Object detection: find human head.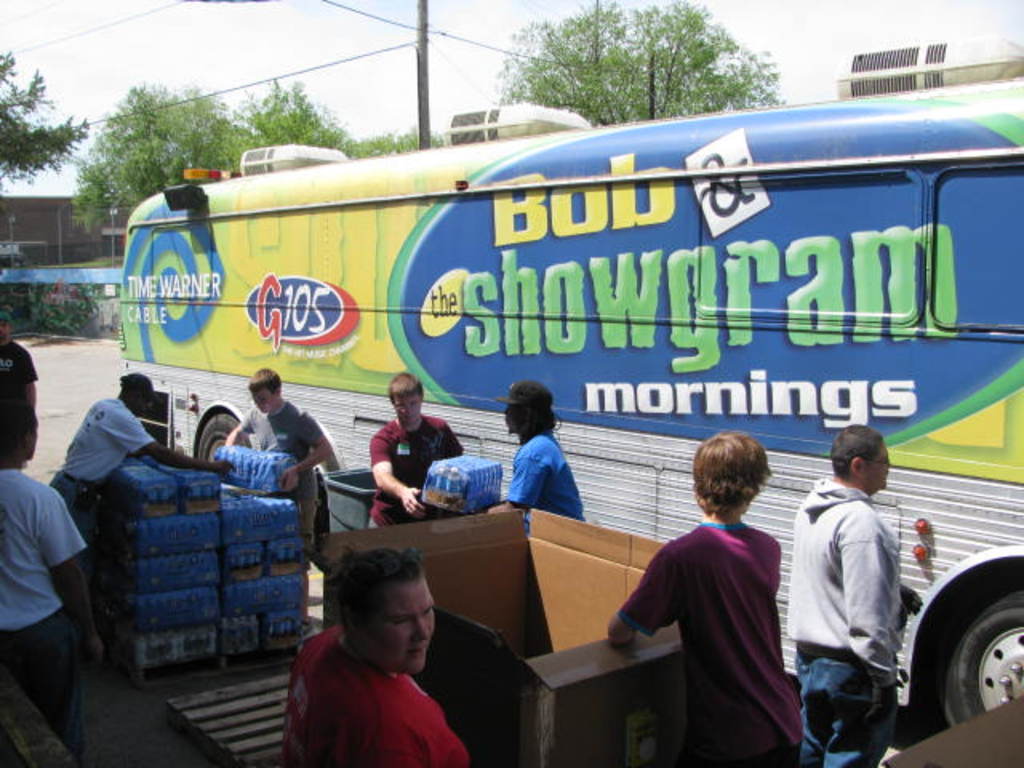
Rect(118, 376, 154, 419).
